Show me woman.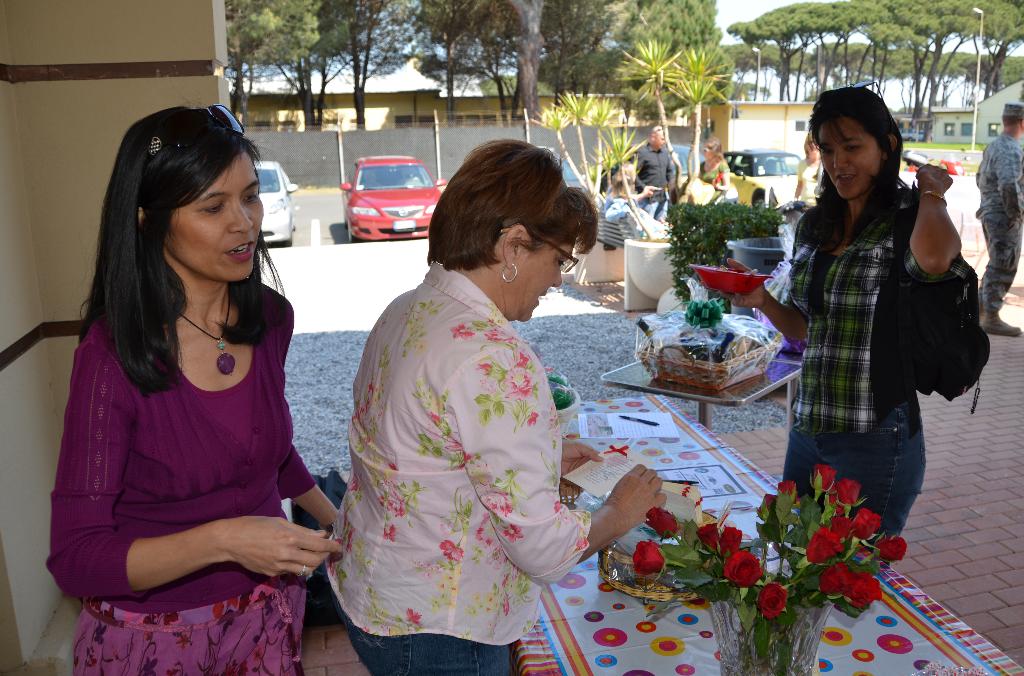
woman is here: Rect(788, 131, 828, 209).
